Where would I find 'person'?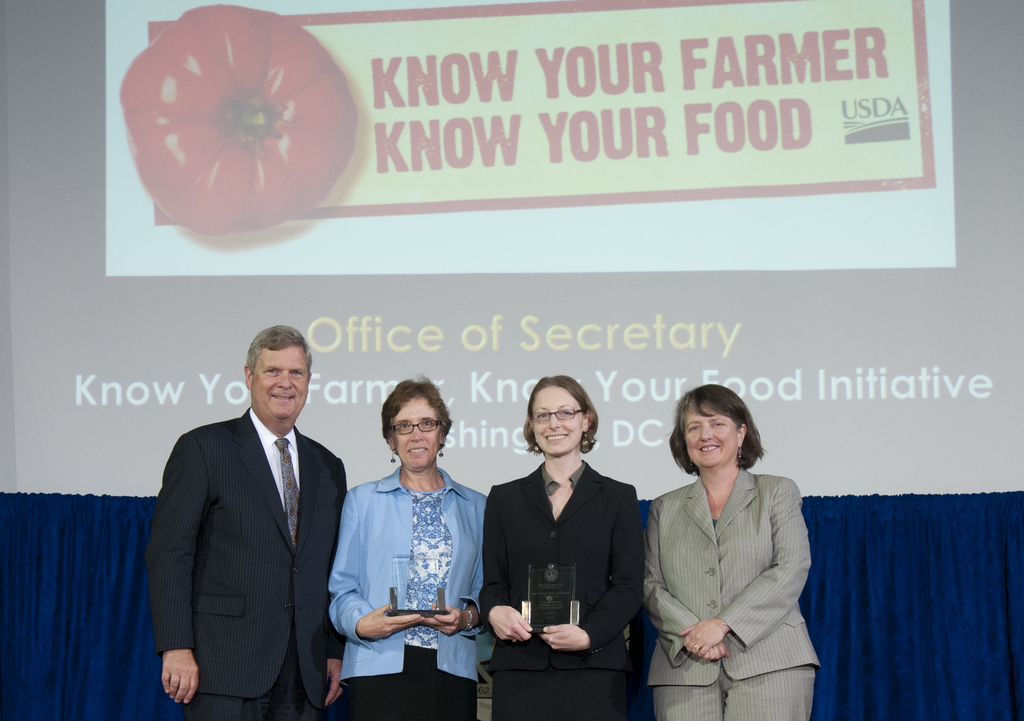
At <bbox>147, 323, 350, 720</bbox>.
